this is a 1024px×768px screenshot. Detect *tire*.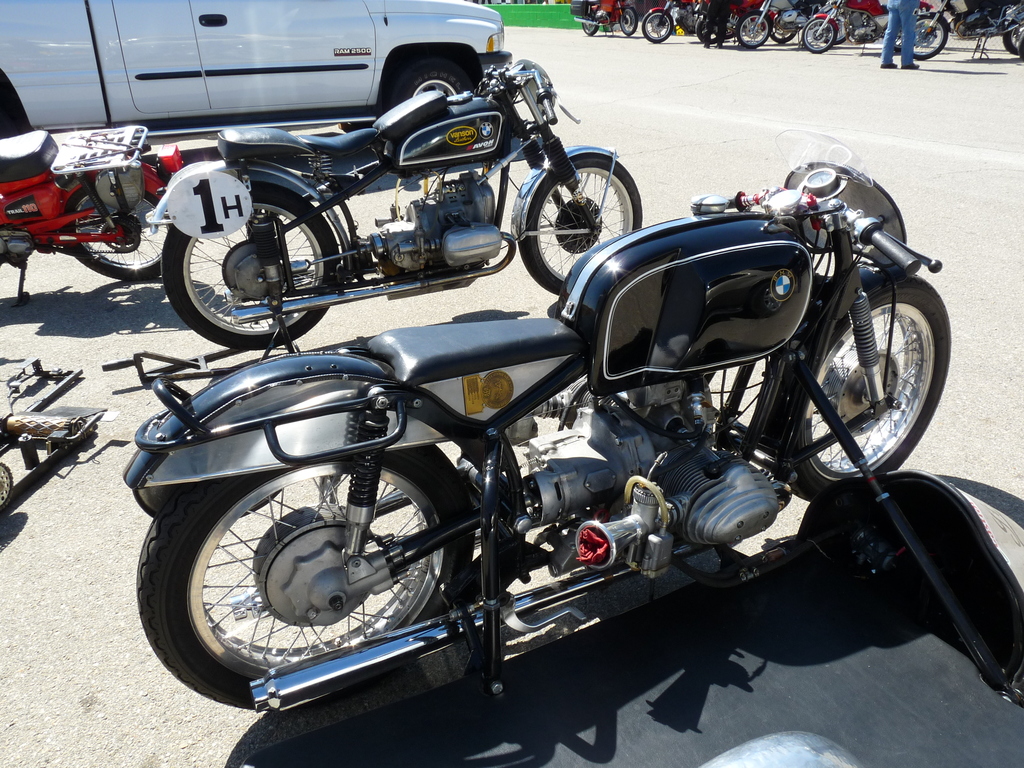
Rect(1002, 22, 1023, 55).
